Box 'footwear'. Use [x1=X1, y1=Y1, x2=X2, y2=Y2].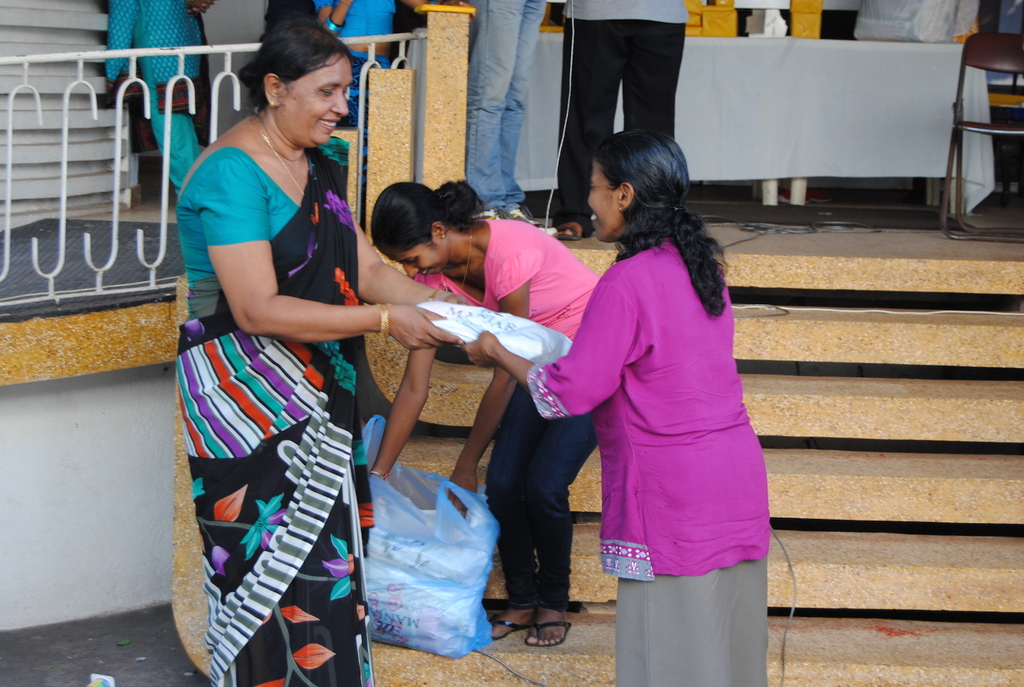
[x1=526, y1=619, x2=573, y2=647].
